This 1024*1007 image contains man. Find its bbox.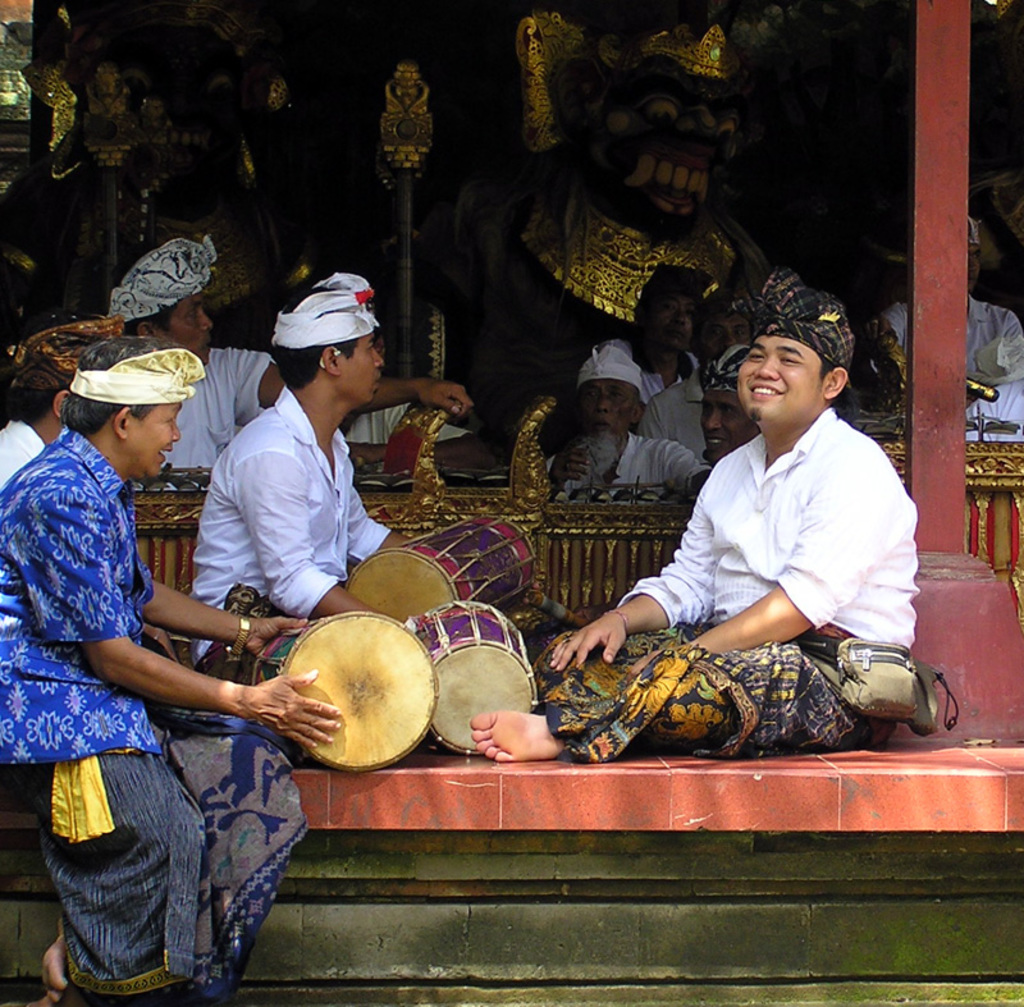
bbox(467, 278, 924, 768).
